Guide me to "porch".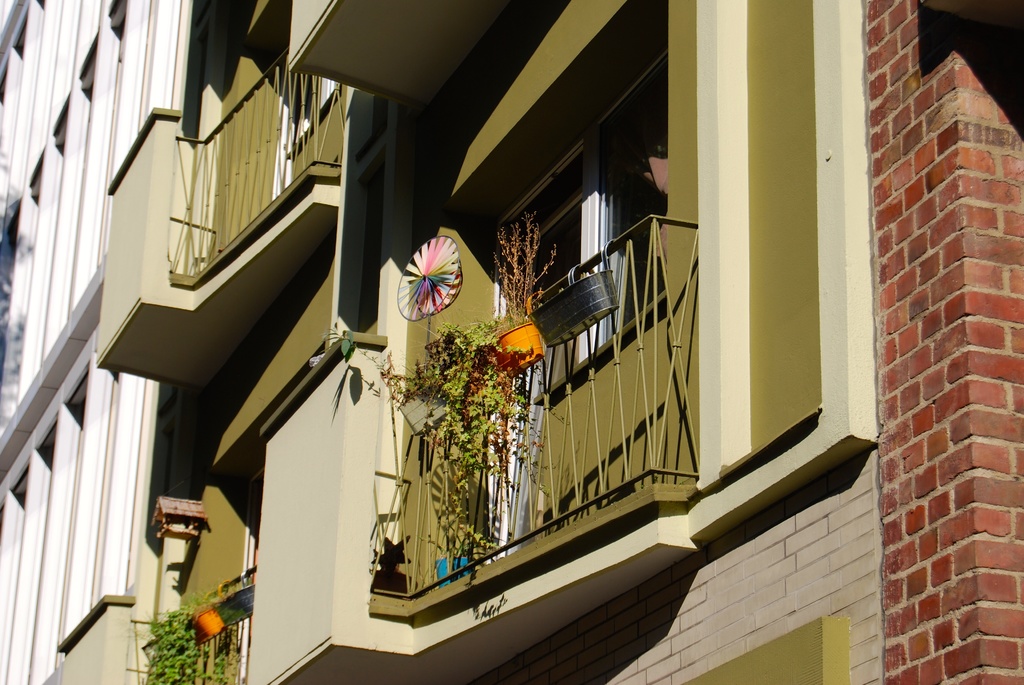
Guidance: left=365, top=198, right=724, bottom=614.
